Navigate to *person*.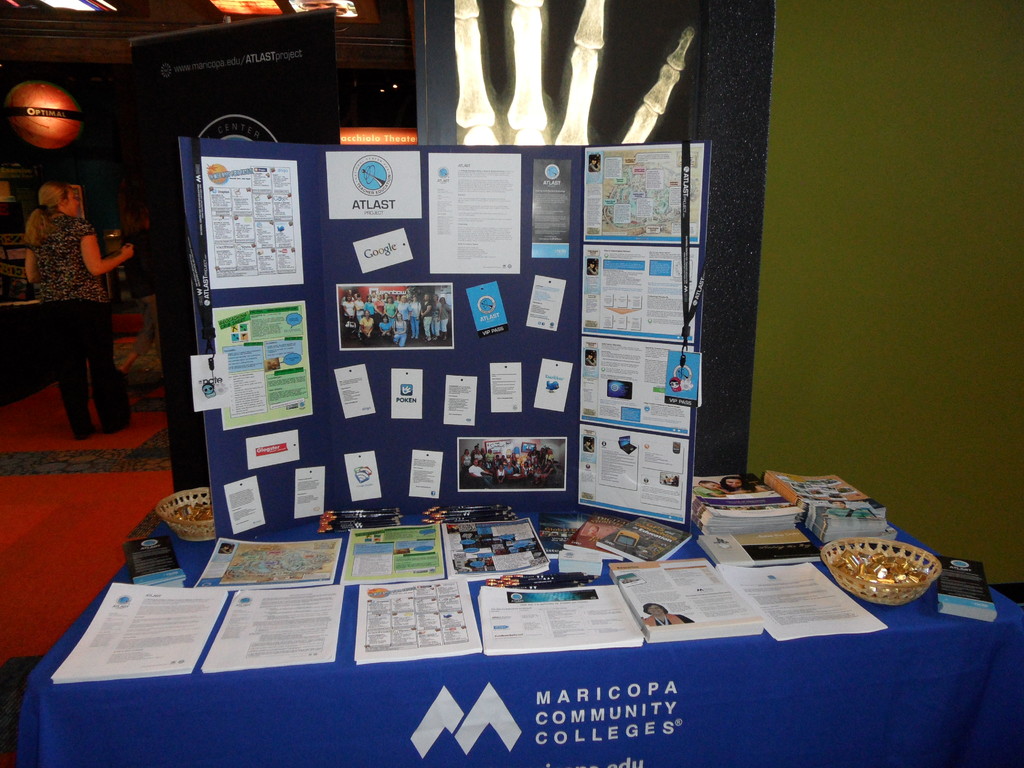
Navigation target: 691 479 735 499.
